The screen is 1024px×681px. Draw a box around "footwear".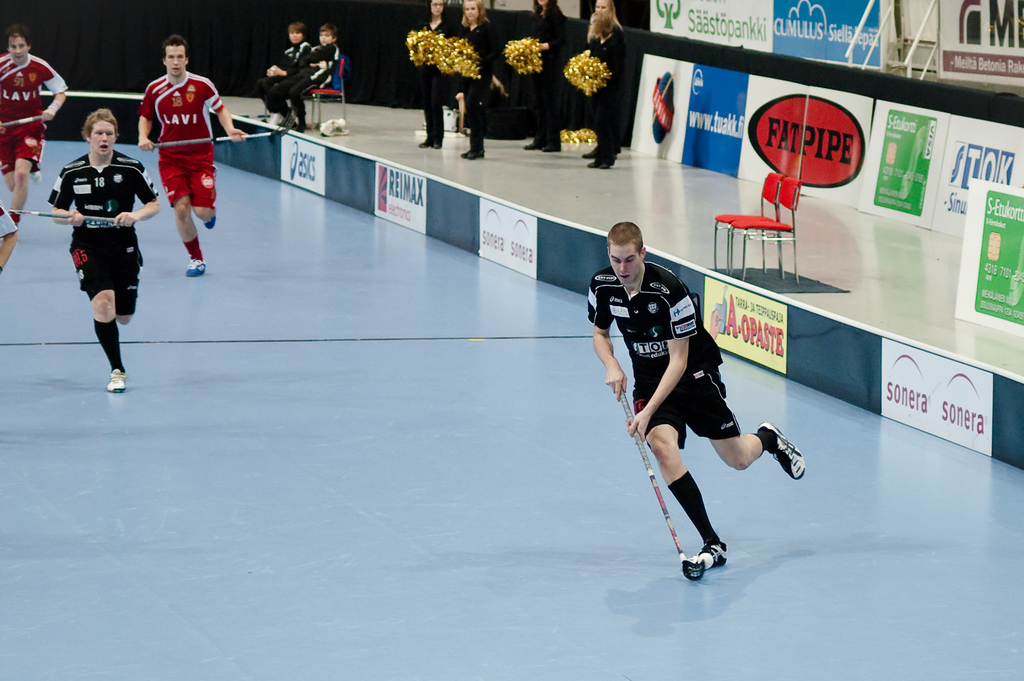
<region>206, 217, 215, 228</region>.
